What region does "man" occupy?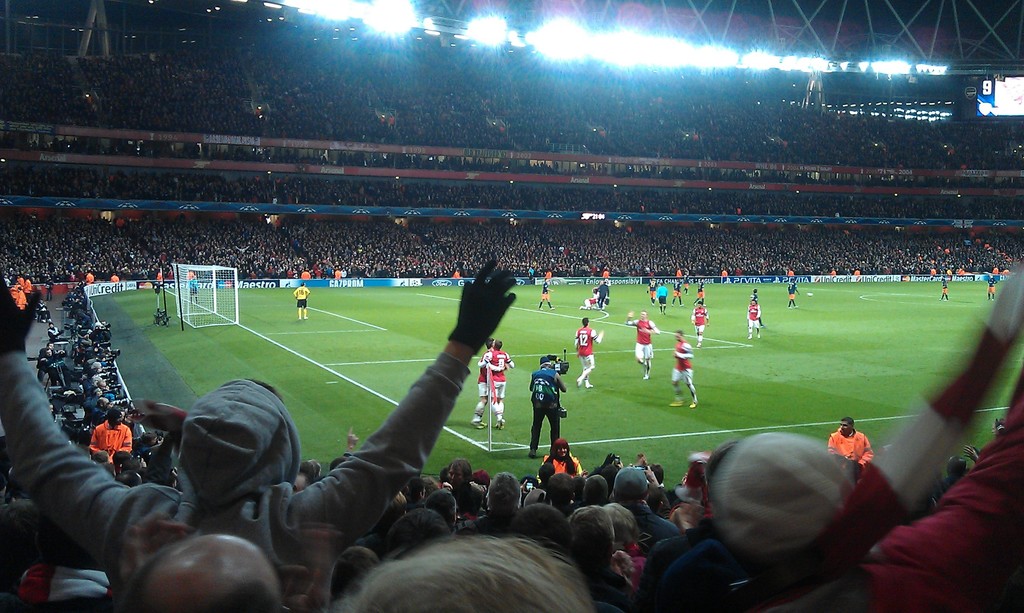
locate(593, 278, 613, 309).
